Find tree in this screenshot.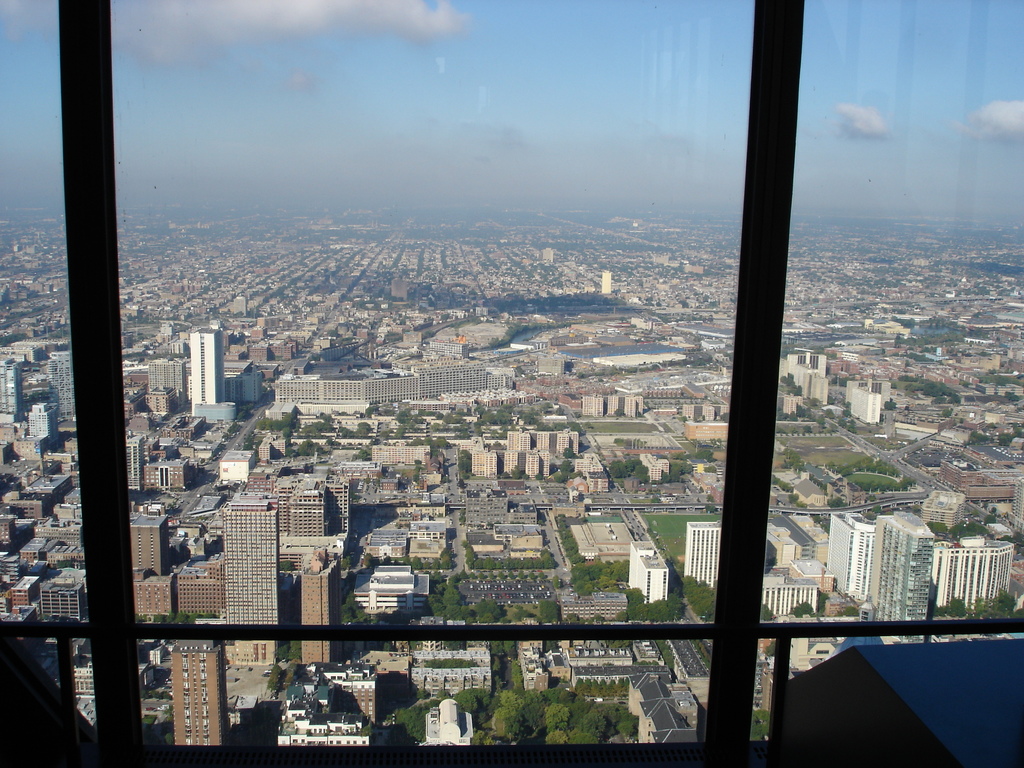
The bounding box for tree is 996,431,1012,446.
